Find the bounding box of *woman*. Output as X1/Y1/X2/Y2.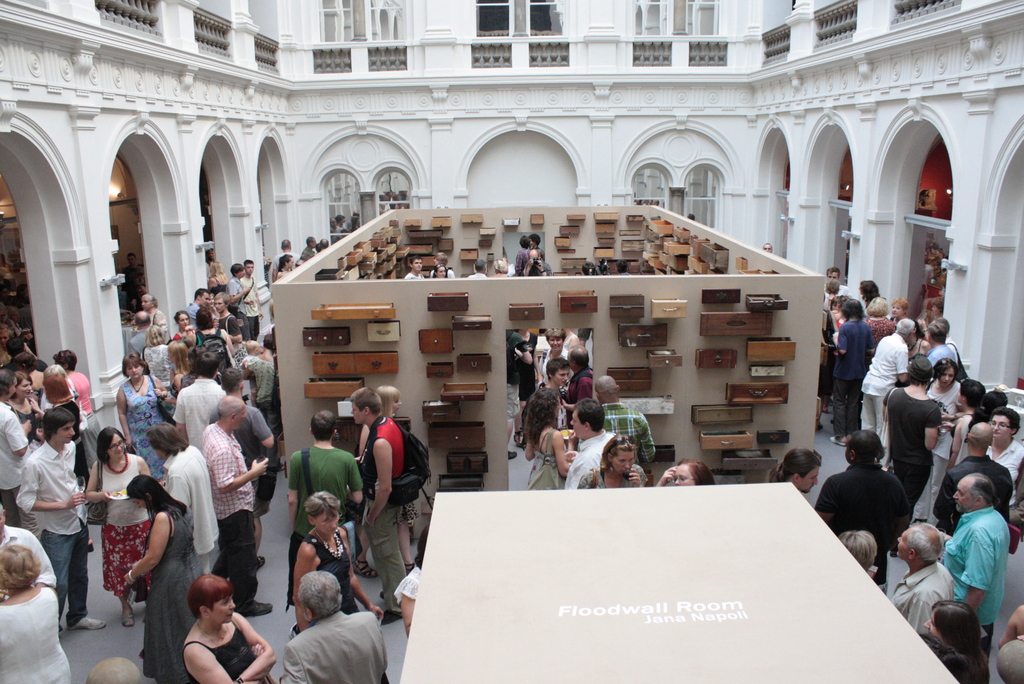
431/264/447/279.
